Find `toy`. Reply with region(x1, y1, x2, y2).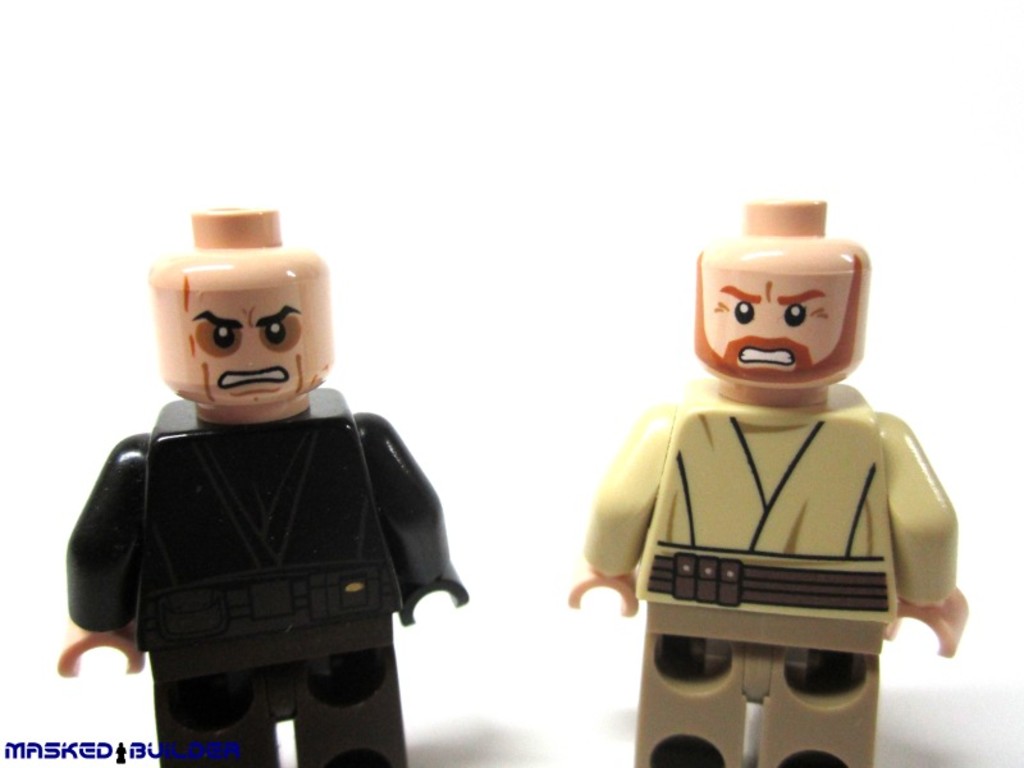
region(42, 202, 463, 767).
